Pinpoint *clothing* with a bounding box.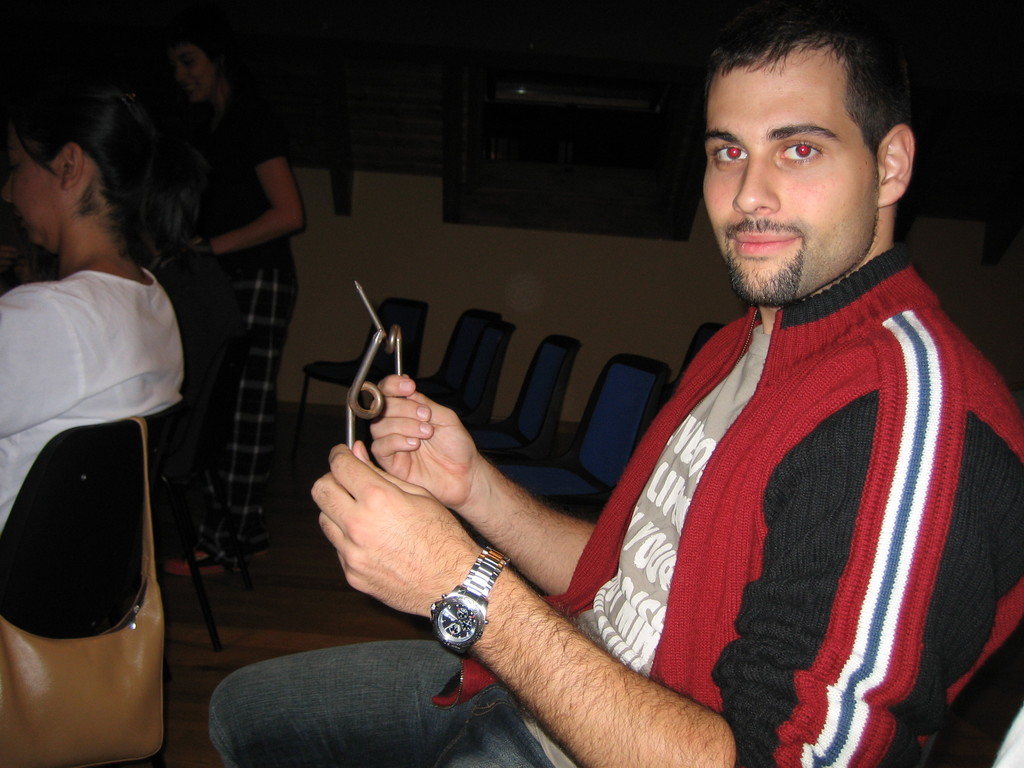
(174,248,248,407).
